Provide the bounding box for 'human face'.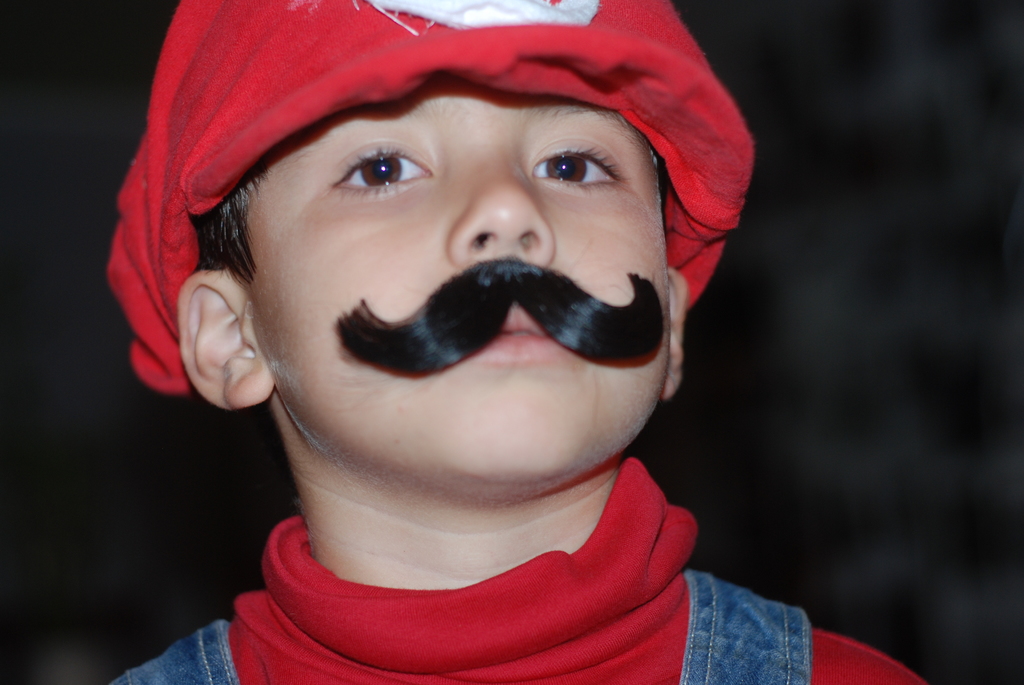
select_region(241, 77, 668, 487).
